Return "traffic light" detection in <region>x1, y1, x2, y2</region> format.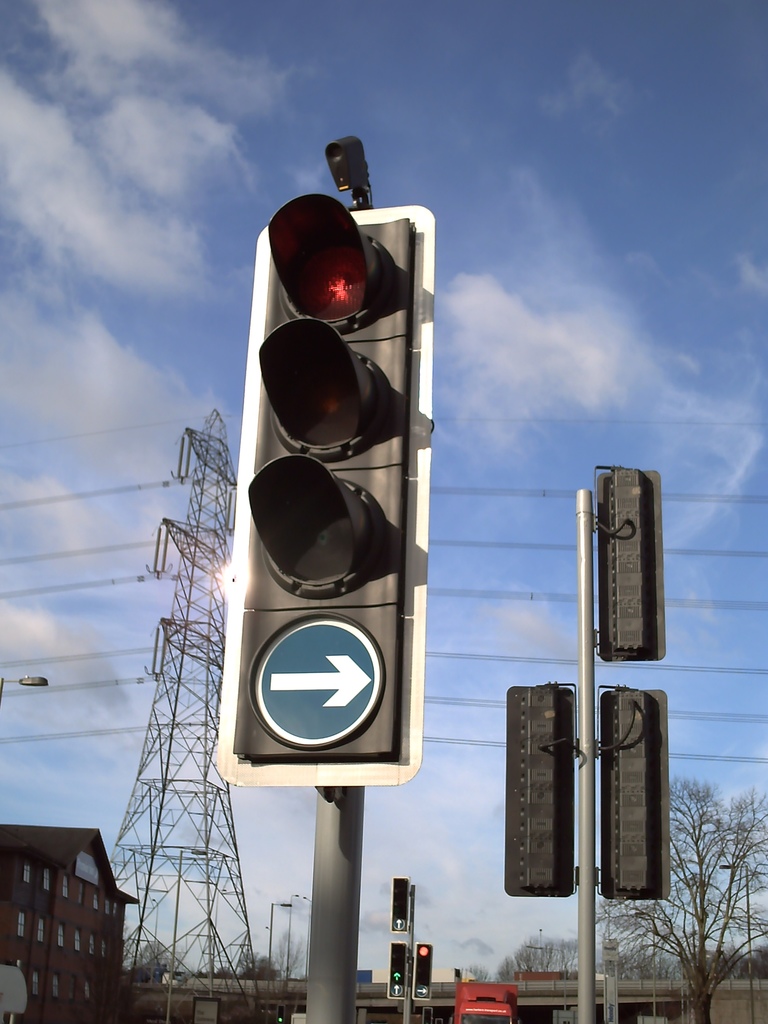
<region>506, 685, 573, 895</region>.
